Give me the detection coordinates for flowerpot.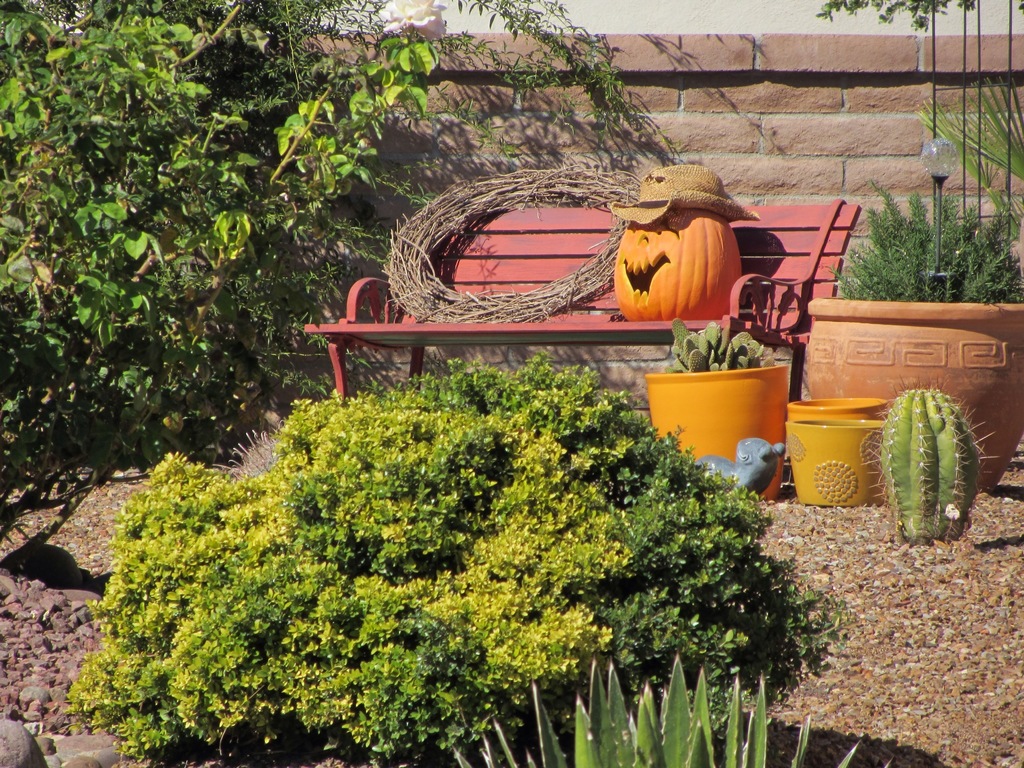
l=643, t=365, r=790, b=504.
